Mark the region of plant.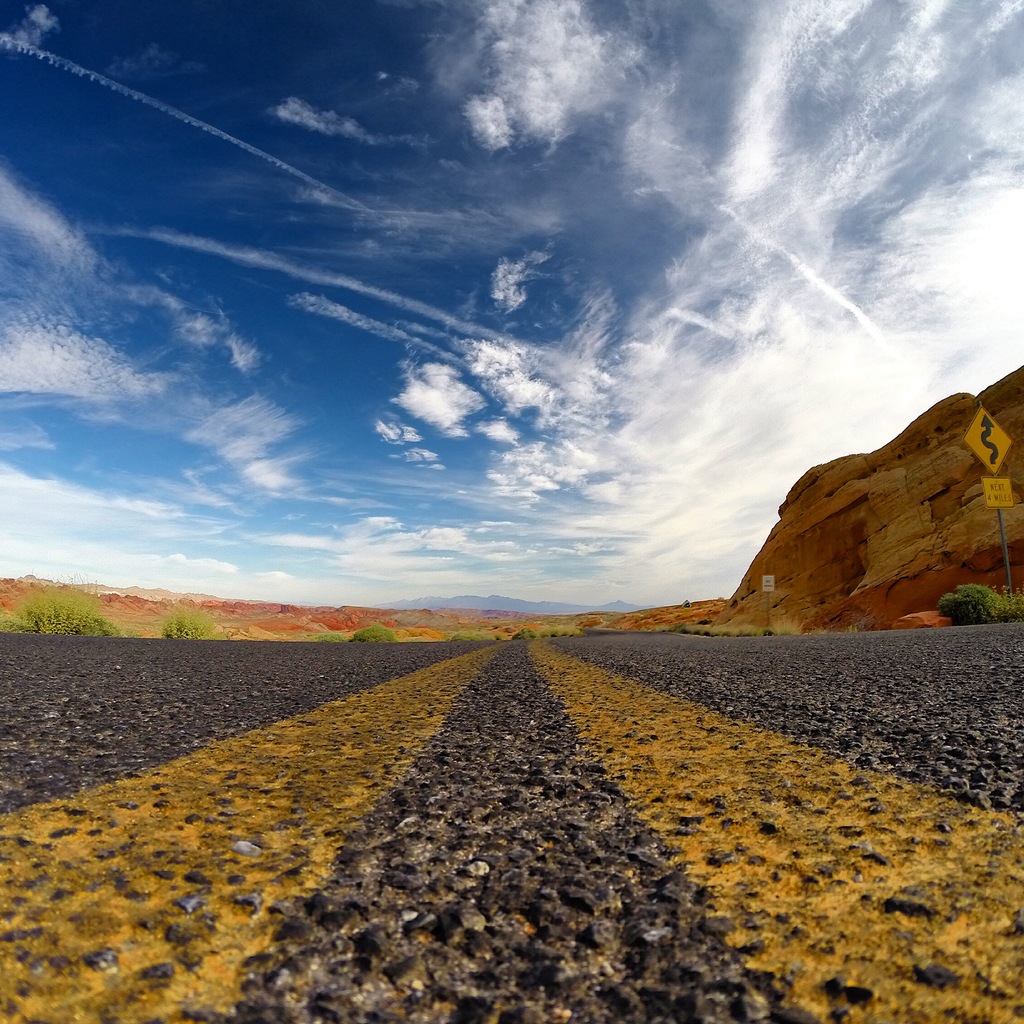
Region: bbox=[529, 624, 579, 638].
